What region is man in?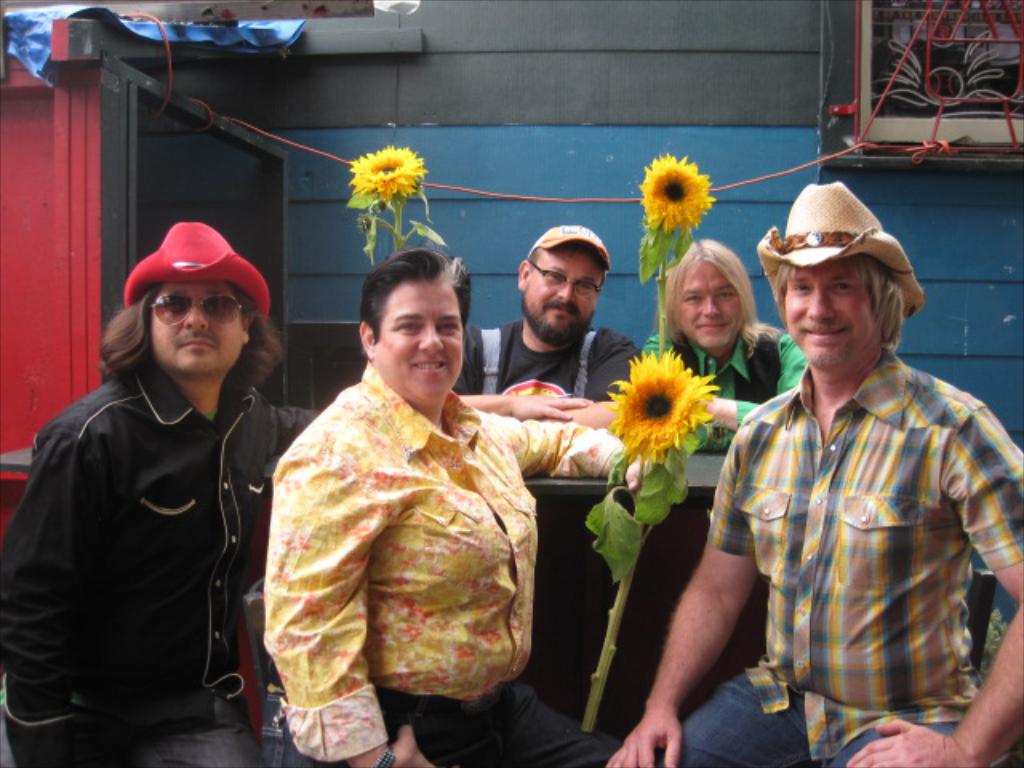
select_region(450, 221, 646, 440).
